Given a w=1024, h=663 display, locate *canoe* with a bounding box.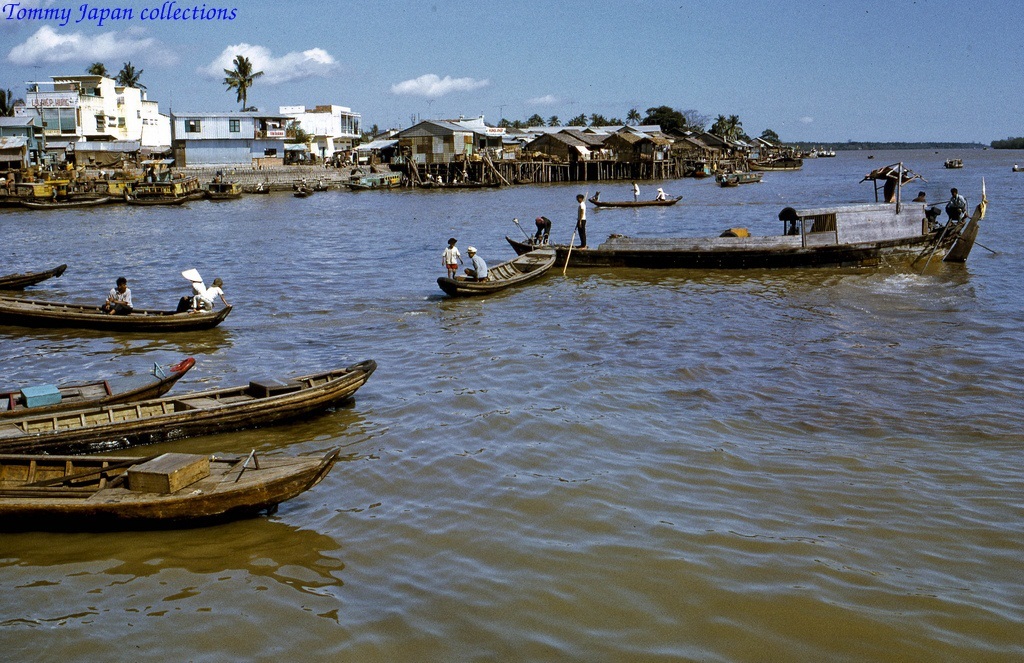
Located: select_region(589, 191, 682, 213).
